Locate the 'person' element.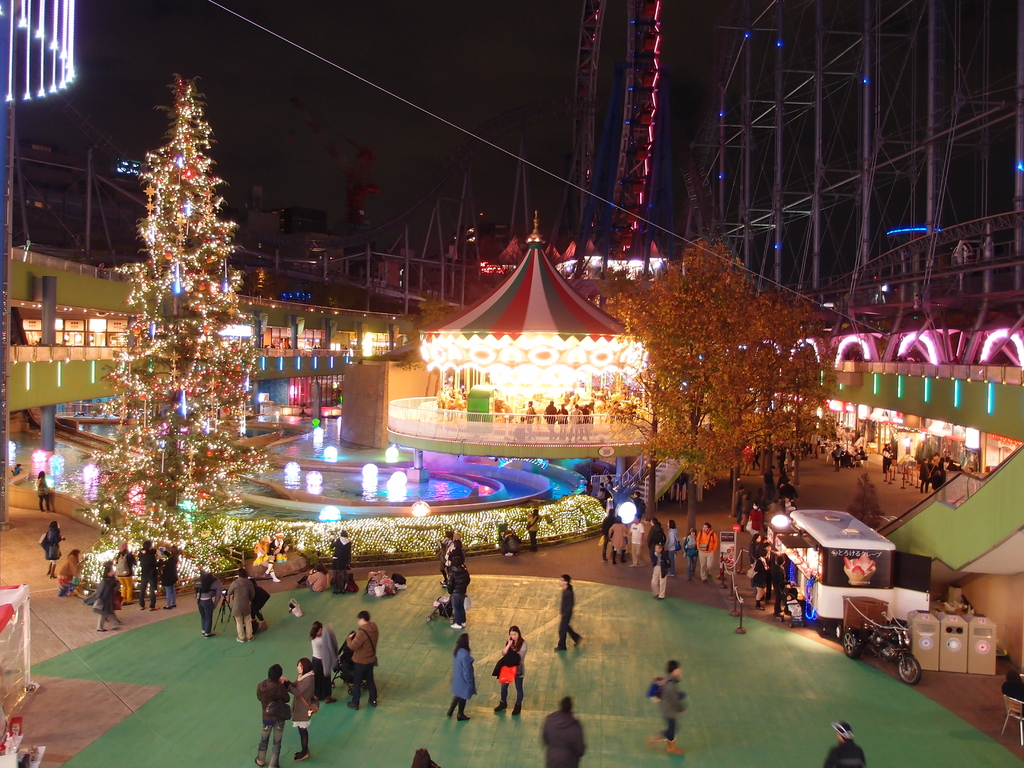
Element bbox: detection(123, 548, 140, 609).
